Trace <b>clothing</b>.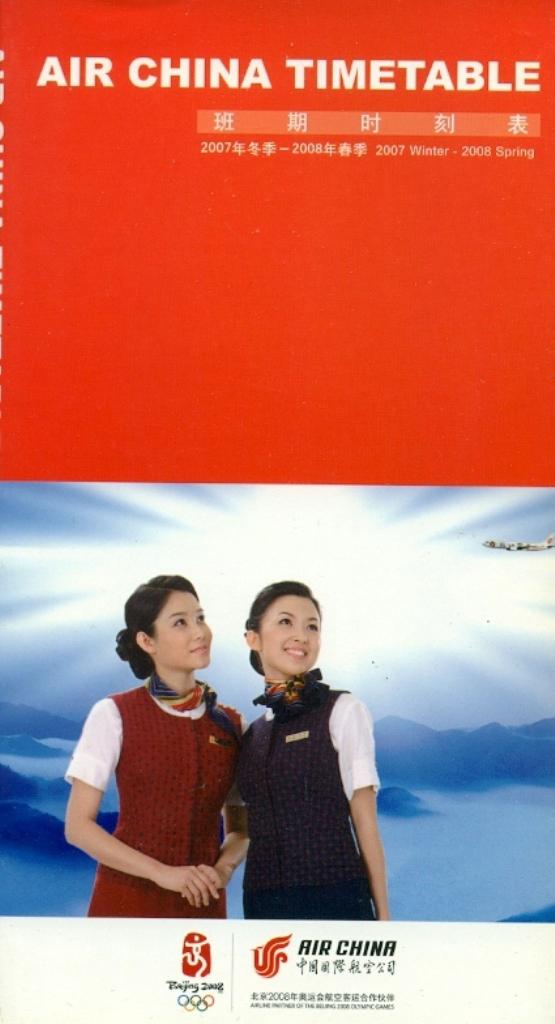
Traced to bbox=[65, 682, 249, 919].
